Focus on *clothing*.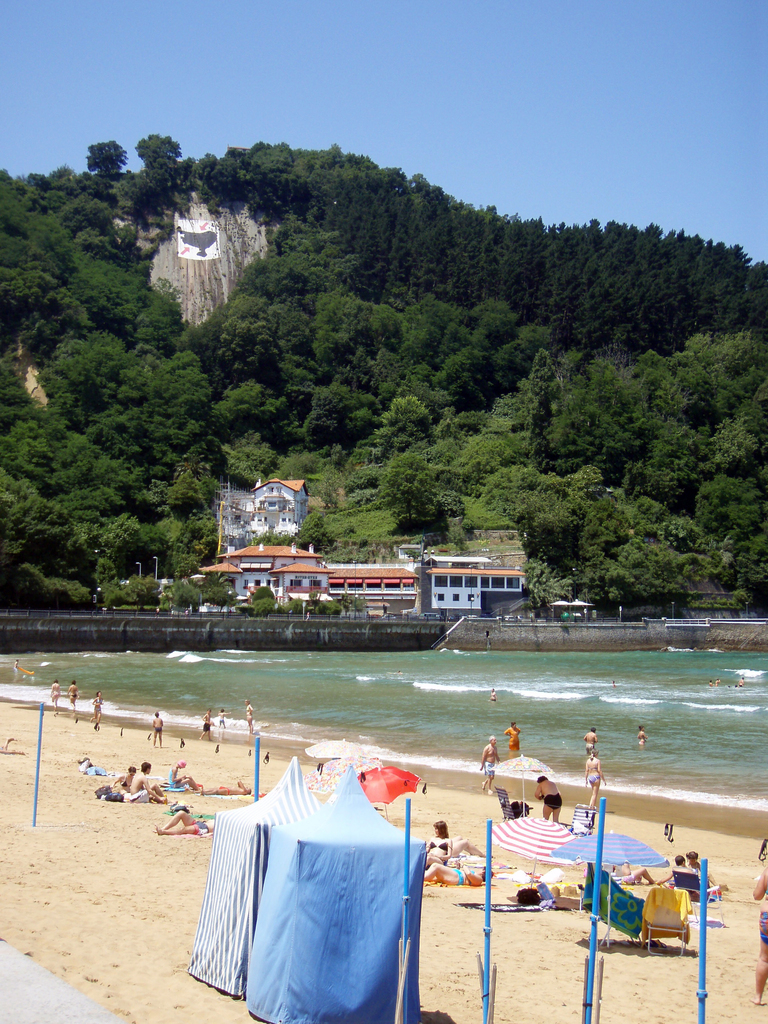
Focused at detection(171, 767, 188, 790).
